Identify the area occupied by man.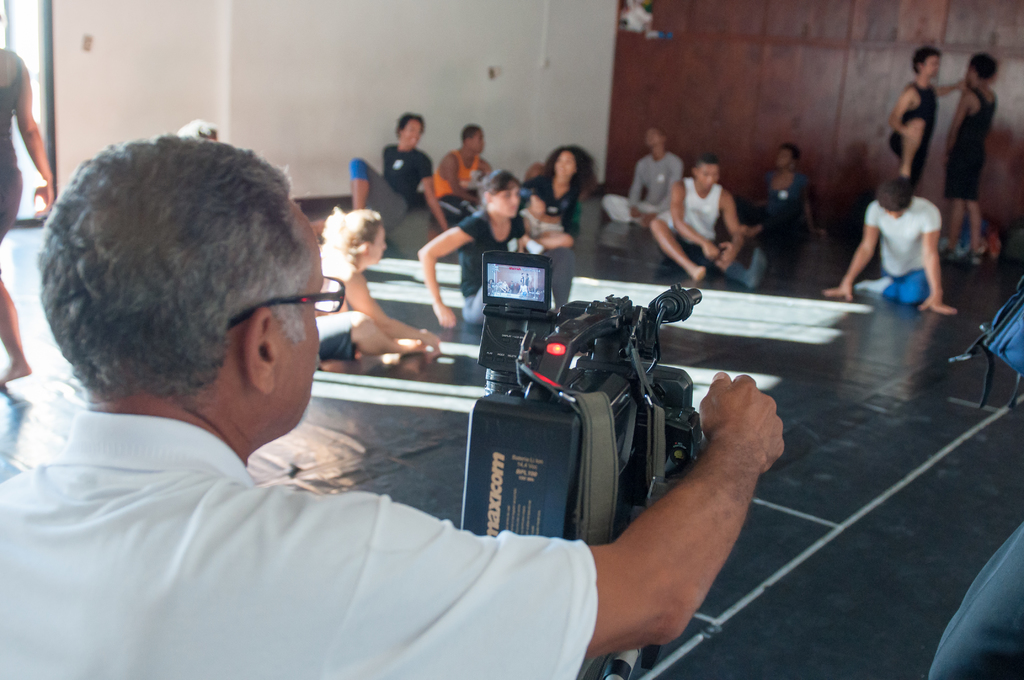
Area: box=[644, 161, 744, 288].
